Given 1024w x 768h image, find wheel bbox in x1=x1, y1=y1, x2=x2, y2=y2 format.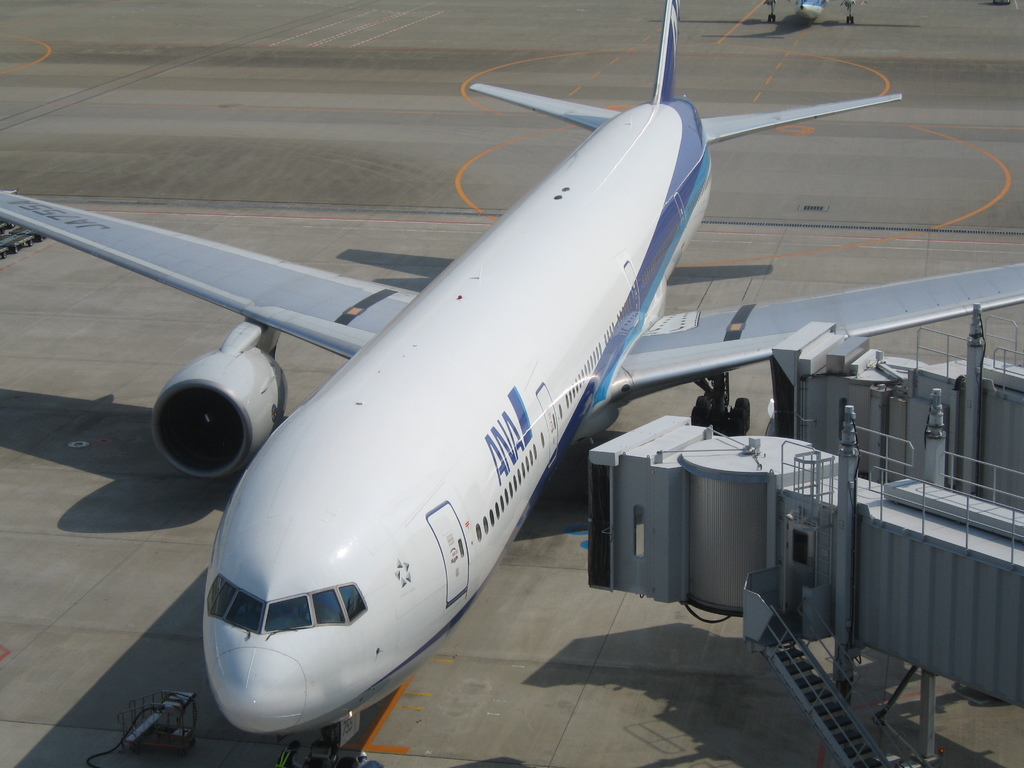
x1=846, y1=16, x2=862, y2=28.
